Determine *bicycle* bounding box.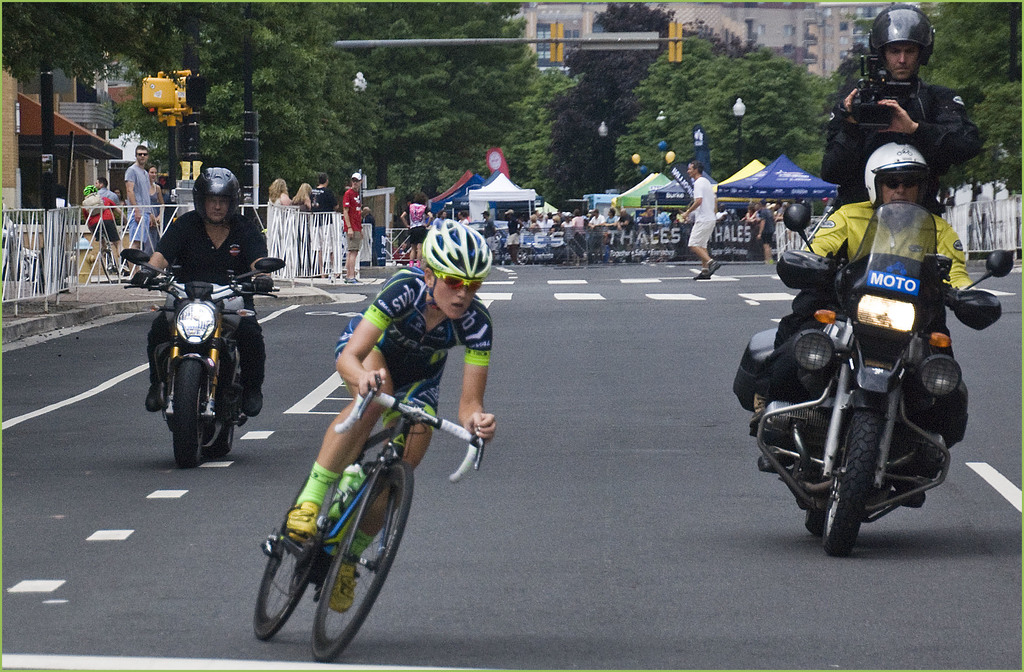
Determined: (x1=250, y1=364, x2=493, y2=664).
